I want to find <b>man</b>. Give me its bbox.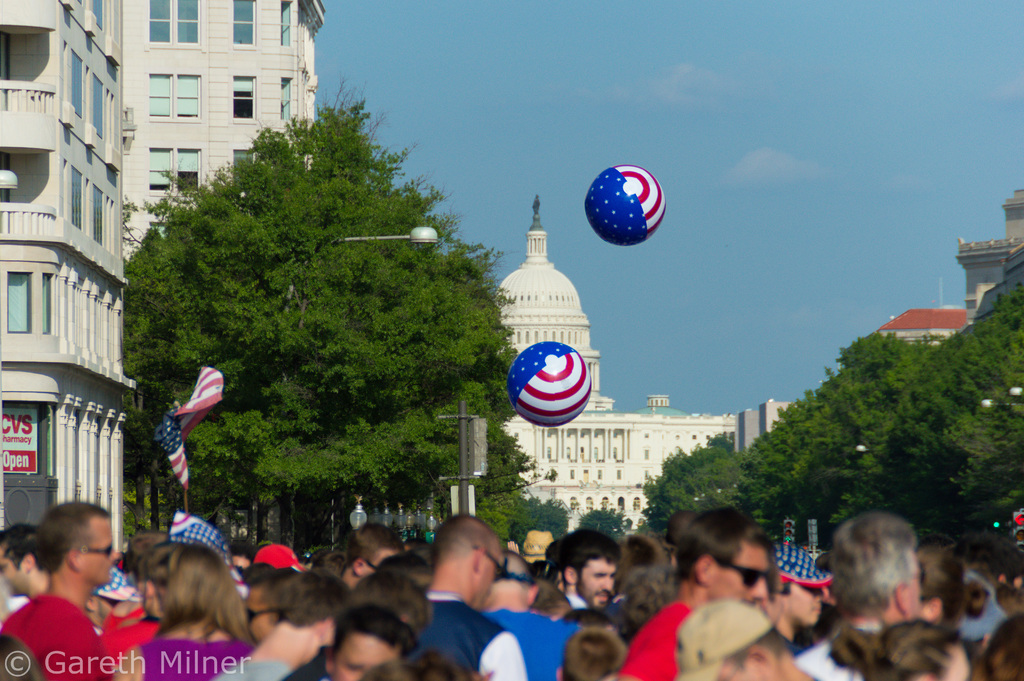
(617, 509, 765, 680).
